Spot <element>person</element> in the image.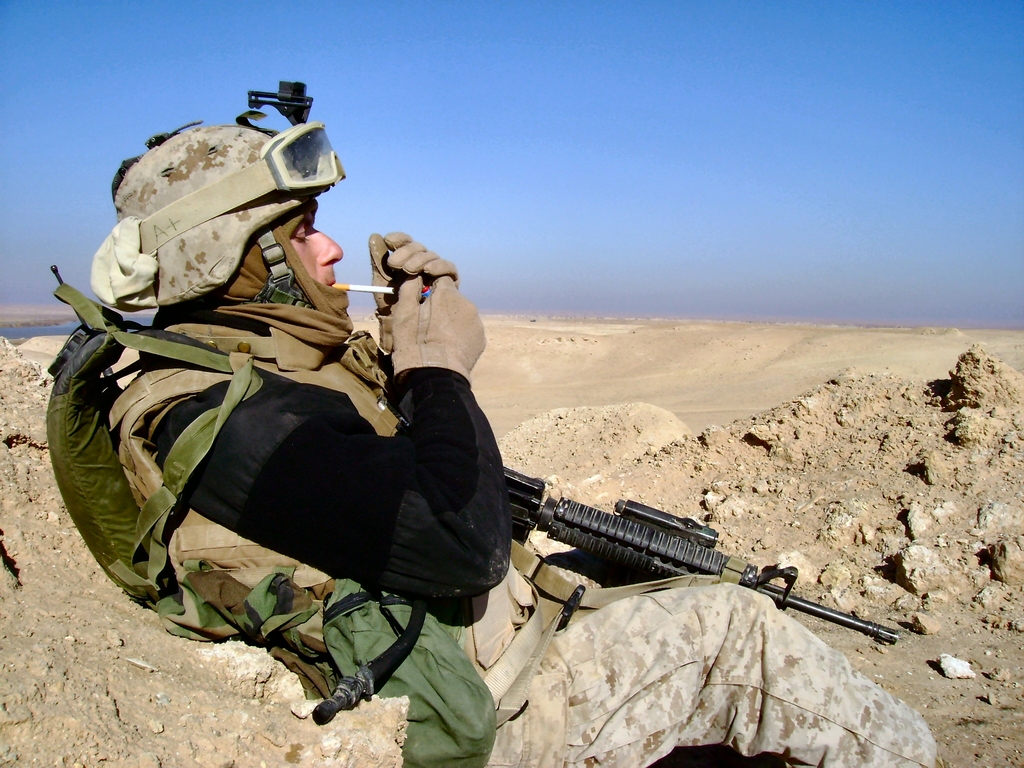
<element>person</element> found at region(97, 124, 938, 767).
